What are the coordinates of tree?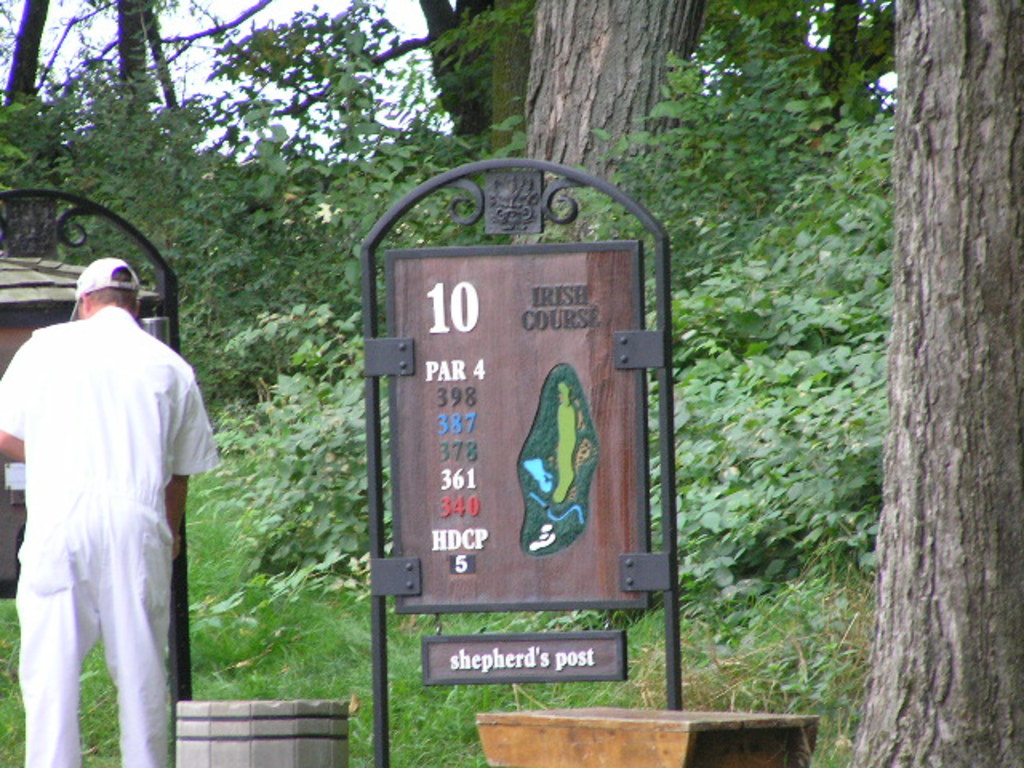
crop(0, 0, 440, 416).
